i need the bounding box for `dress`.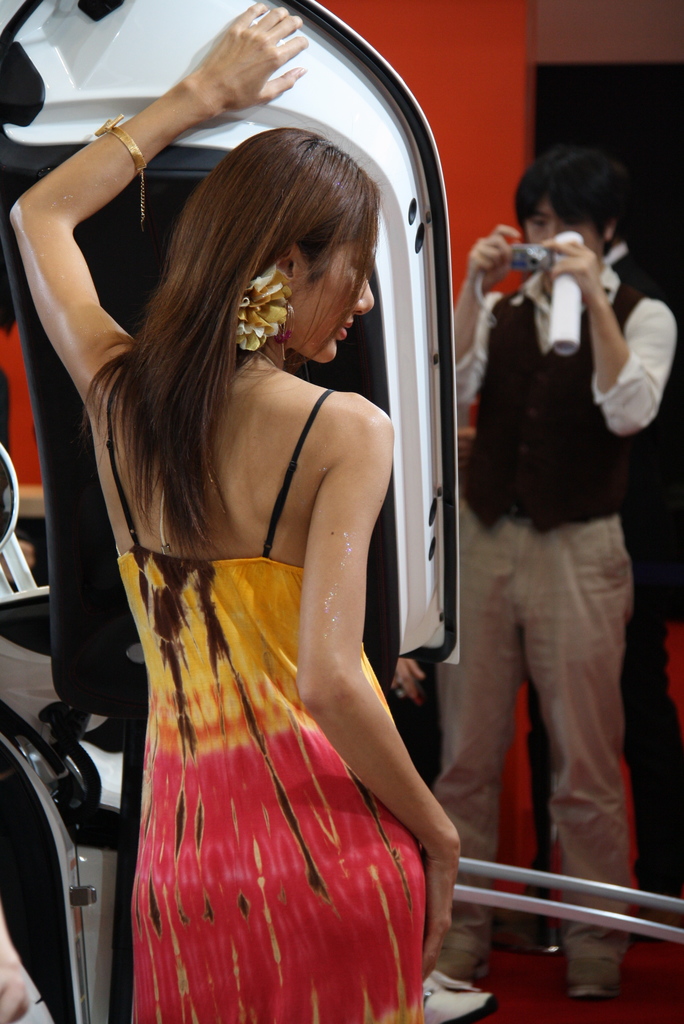
Here it is: x1=111, y1=386, x2=430, y2=1023.
